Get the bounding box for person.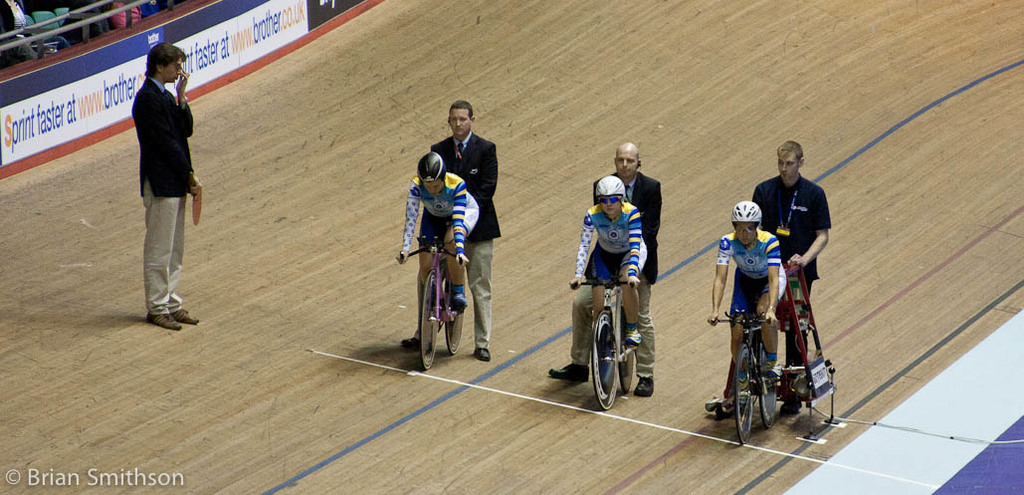
398,100,495,358.
